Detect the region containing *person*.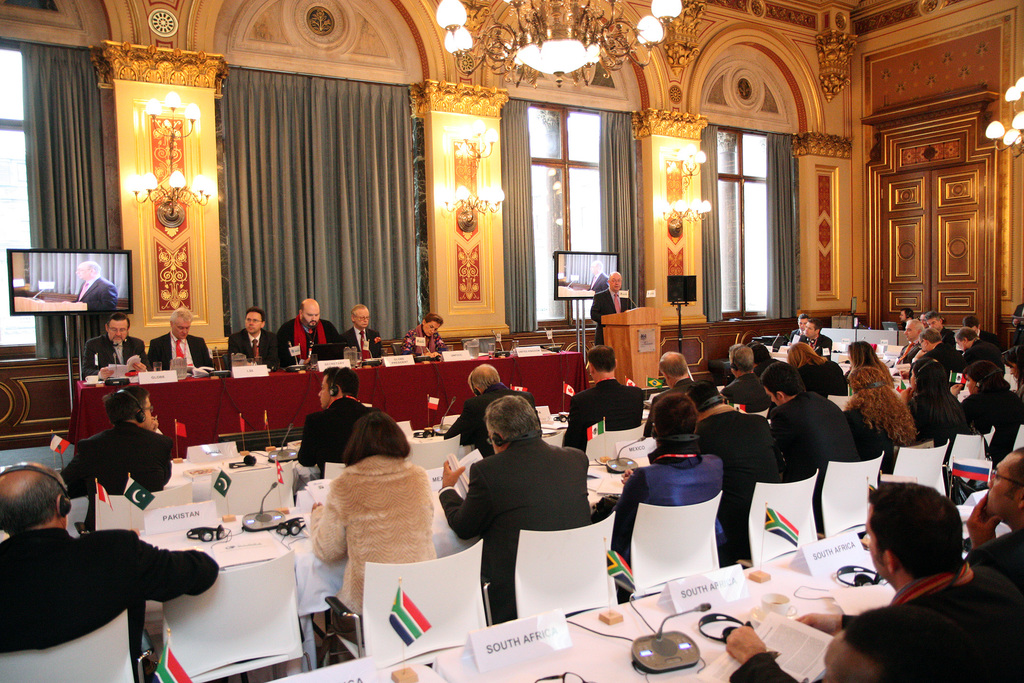
{"x1": 586, "y1": 270, "x2": 637, "y2": 345}.
